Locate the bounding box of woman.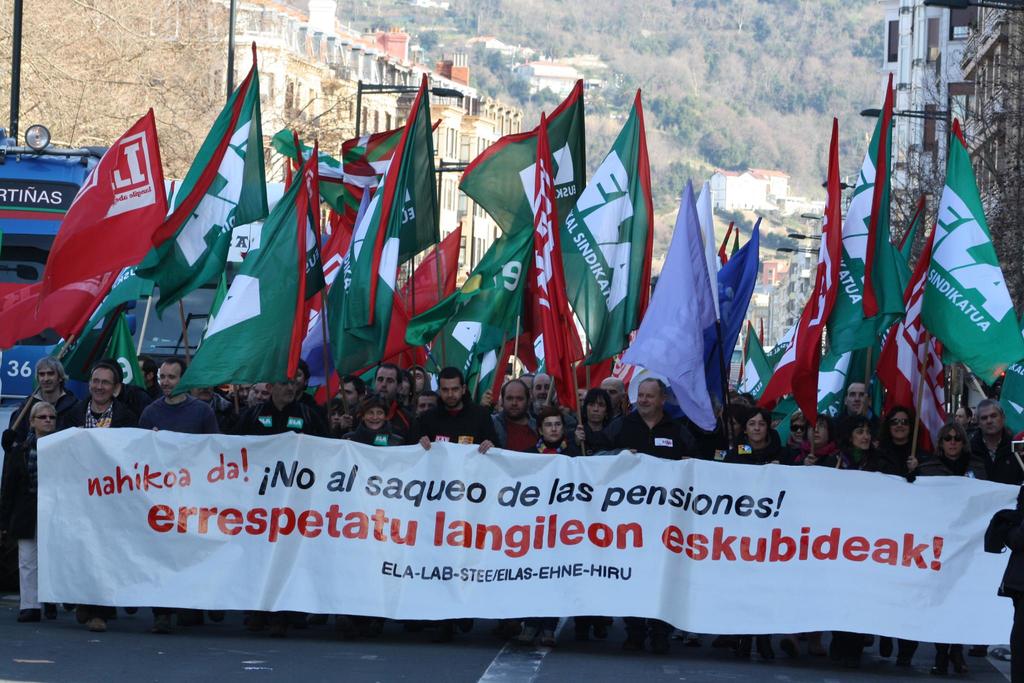
Bounding box: bbox=(780, 413, 809, 458).
